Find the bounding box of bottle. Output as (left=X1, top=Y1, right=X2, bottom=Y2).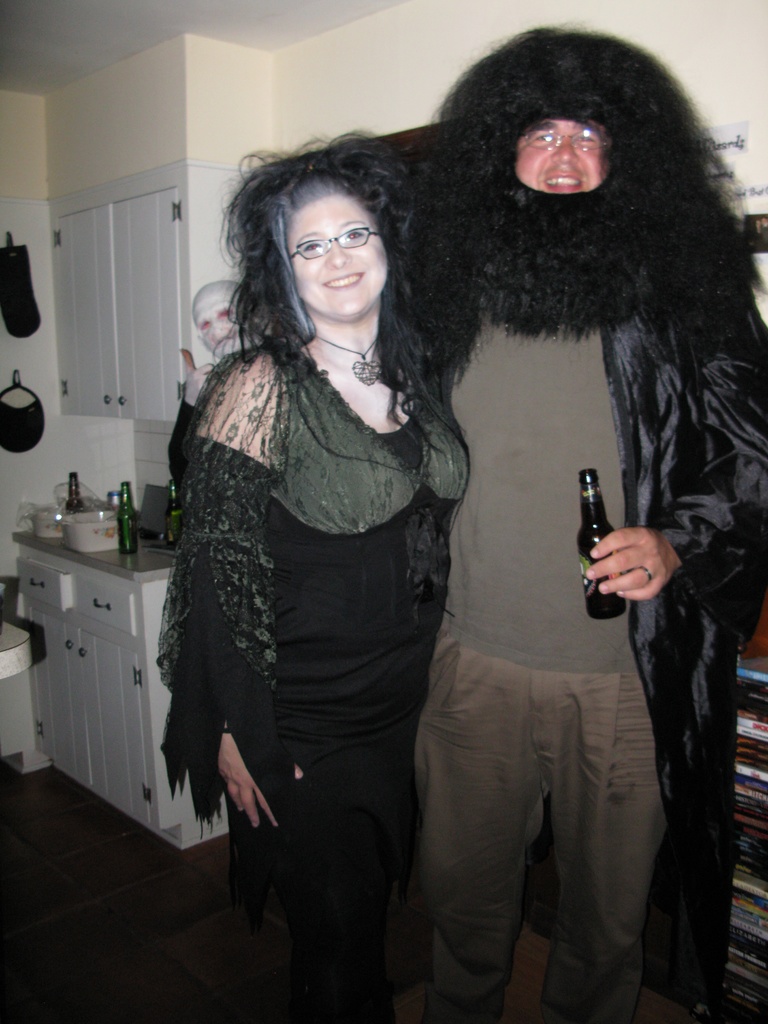
(left=163, top=481, right=182, bottom=545).
